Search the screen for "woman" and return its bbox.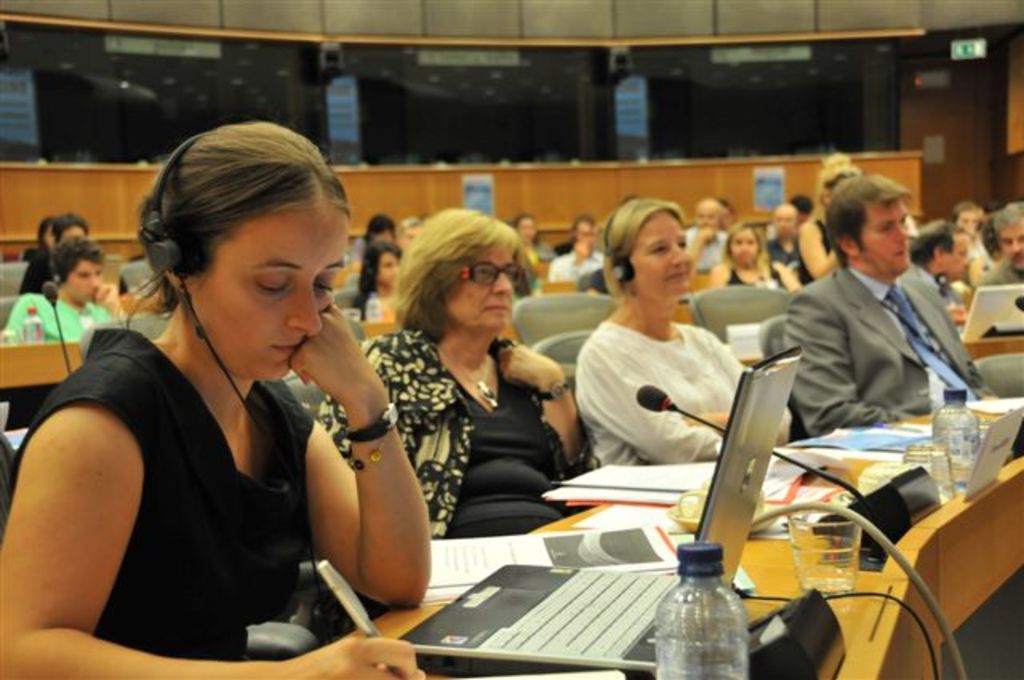
Found: 317:208:597:542.
